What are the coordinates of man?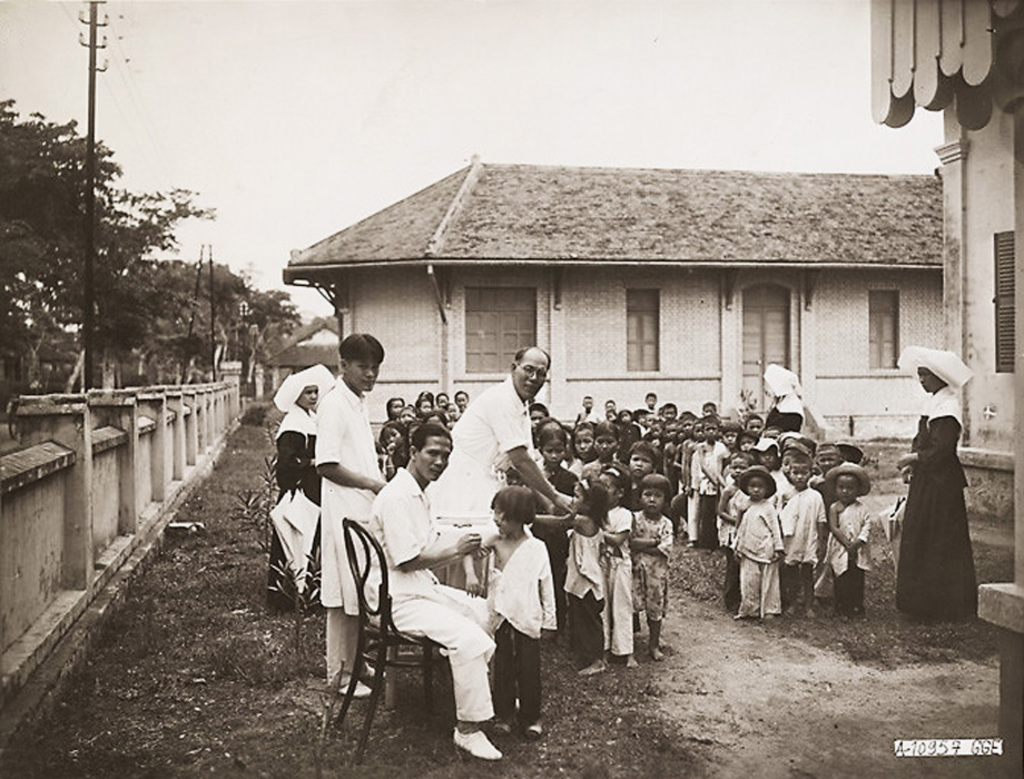
x1=269 y1=334 x2=390 y2=677.
